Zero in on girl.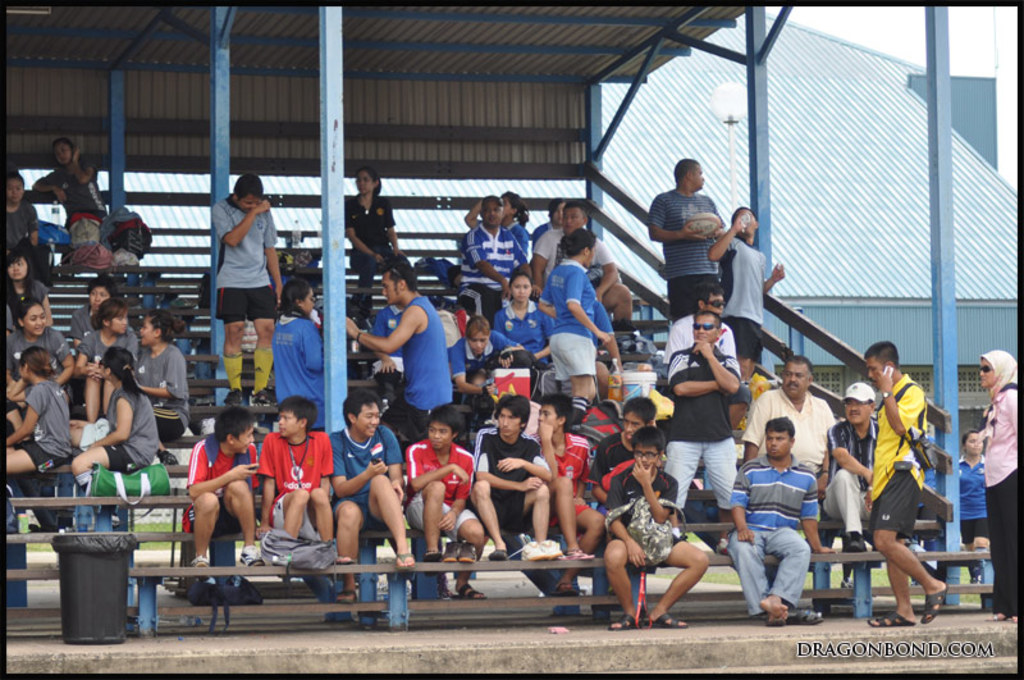
Zeroed in: x1=4 y1=169 x2=40 y2=254.
